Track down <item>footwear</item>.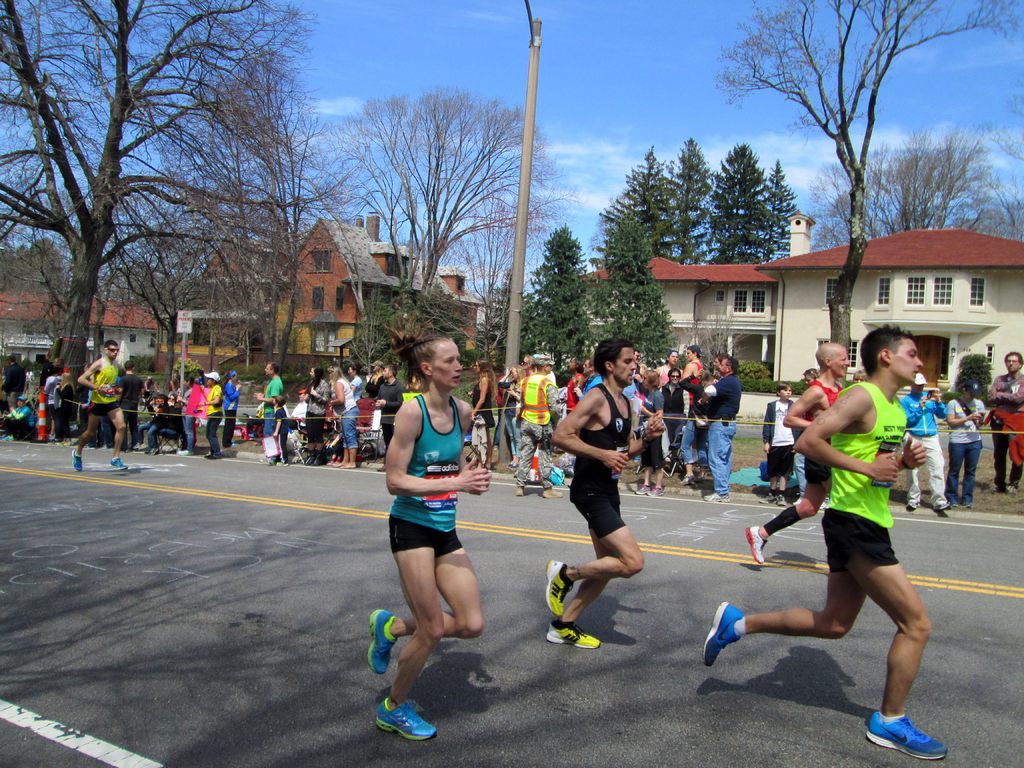
Tracked to 56:438:69:444.
